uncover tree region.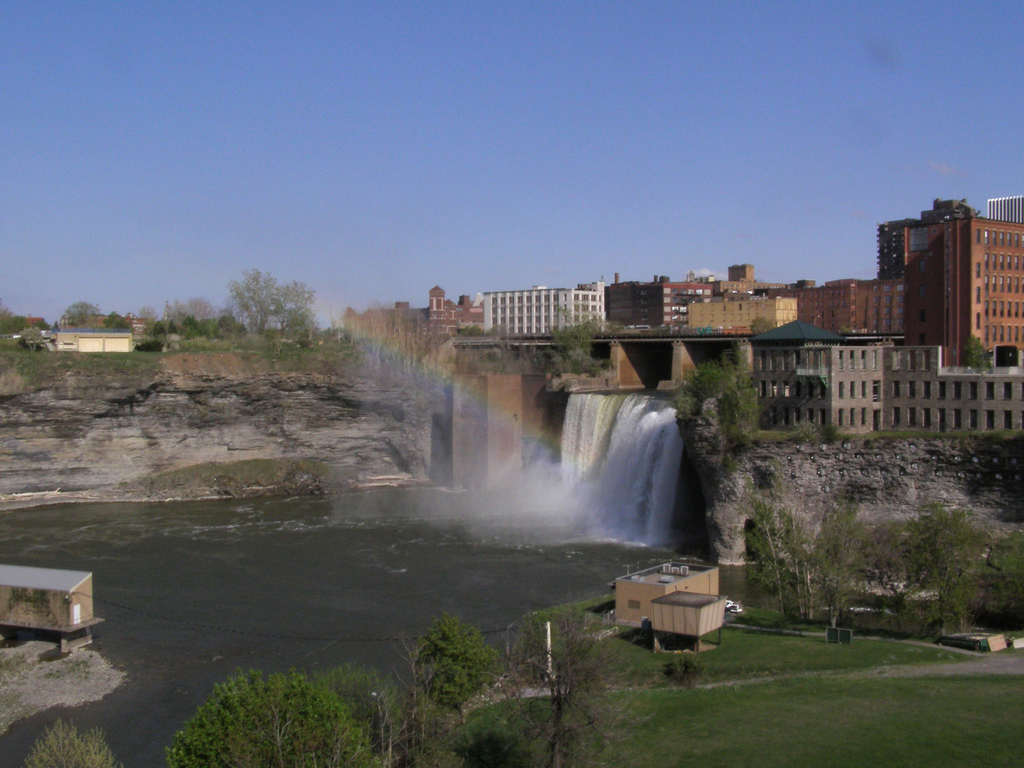
Uncovered: BBox(28, 712, 106, 767).
